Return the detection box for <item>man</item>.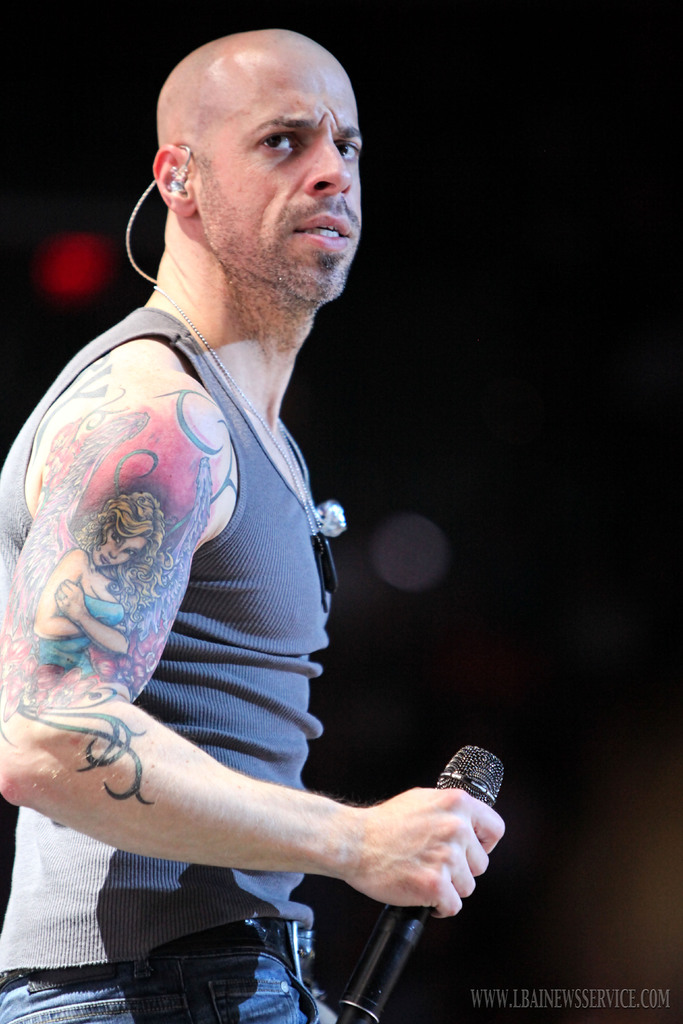
(left=14, top=46, right=459, bottom=925).
